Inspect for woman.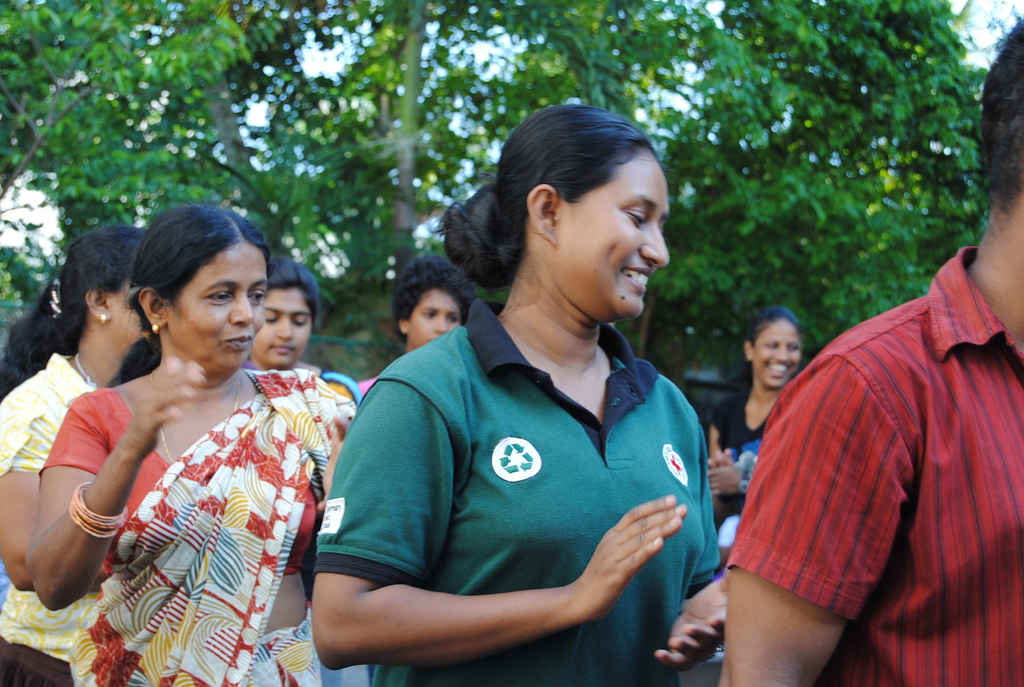
Inspection: box(44, 200, 339, 675).
